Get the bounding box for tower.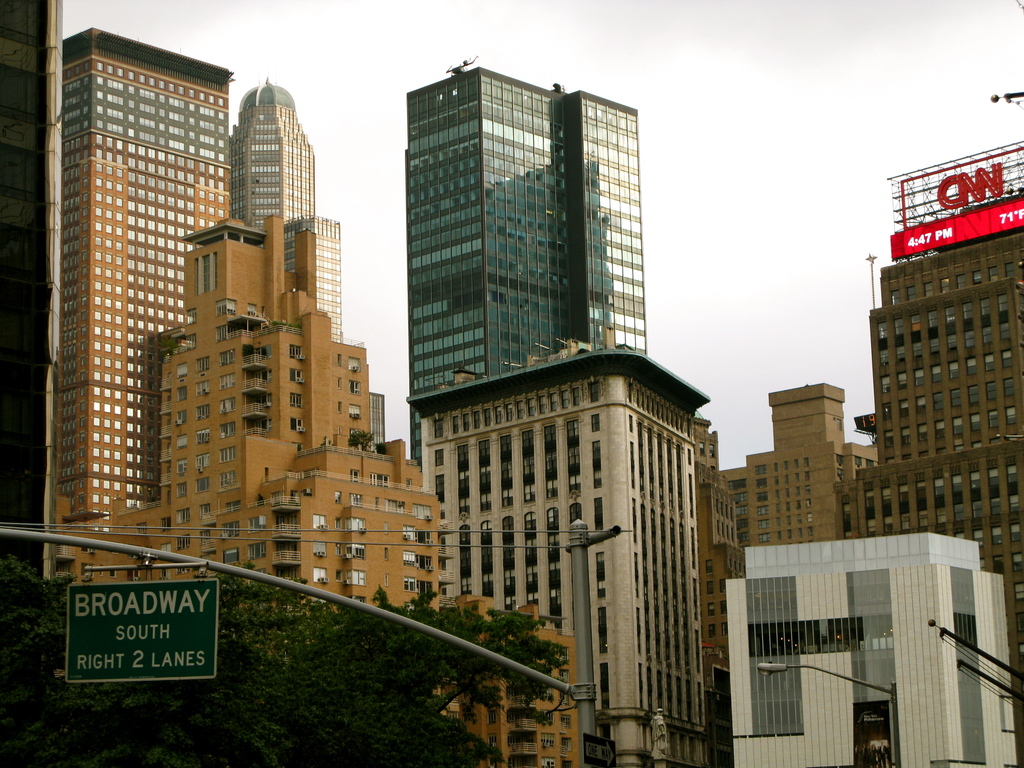
{"left": 86, "top": 203, "right": 579, "bottom": 767}.
